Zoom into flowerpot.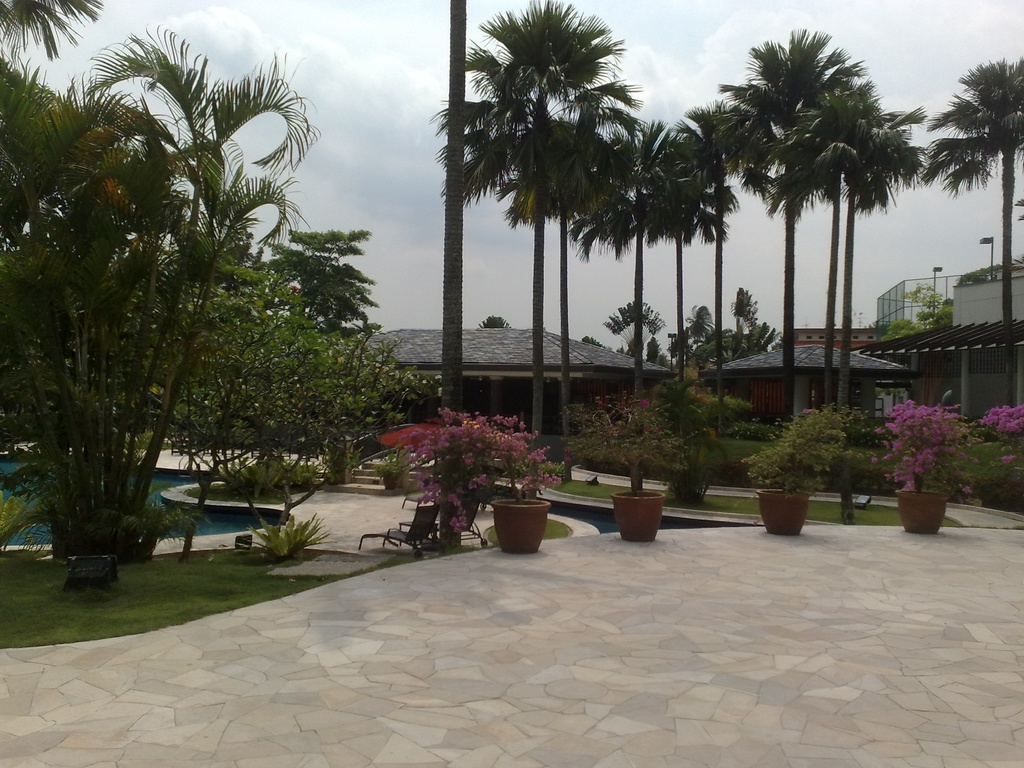
Zoom target: 897,483,949,531.
